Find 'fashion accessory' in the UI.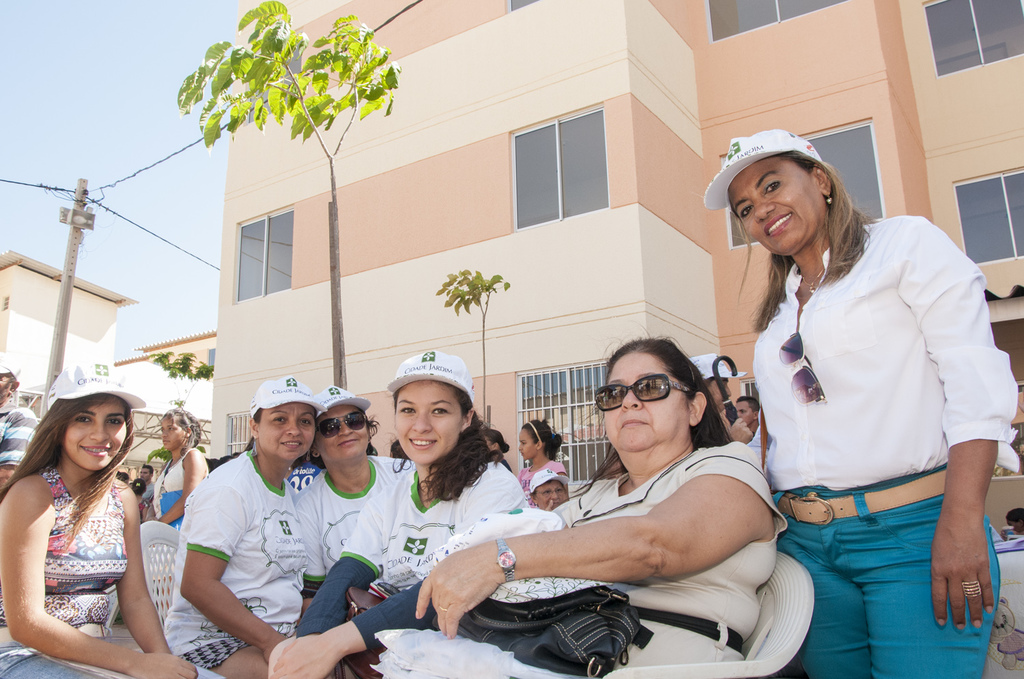
UI element at [823,191,838,207].
